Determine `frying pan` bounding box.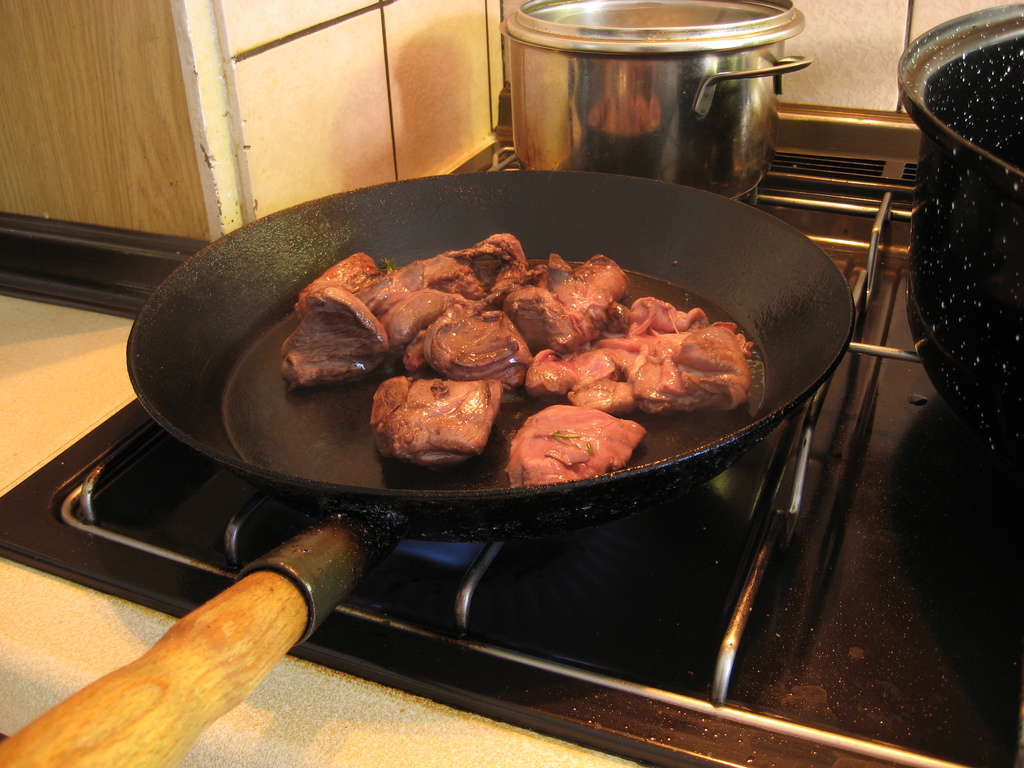
Determined: crop(7, 170, 849, 767).
